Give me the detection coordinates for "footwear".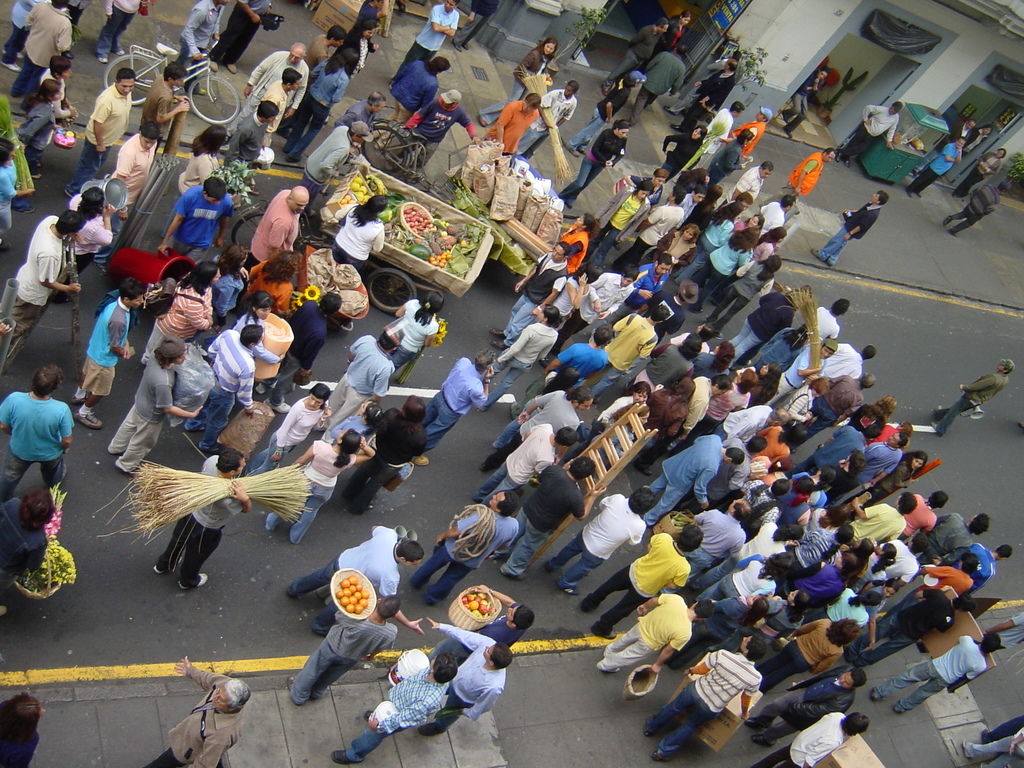
Rect(328, 752, 362, 760).
